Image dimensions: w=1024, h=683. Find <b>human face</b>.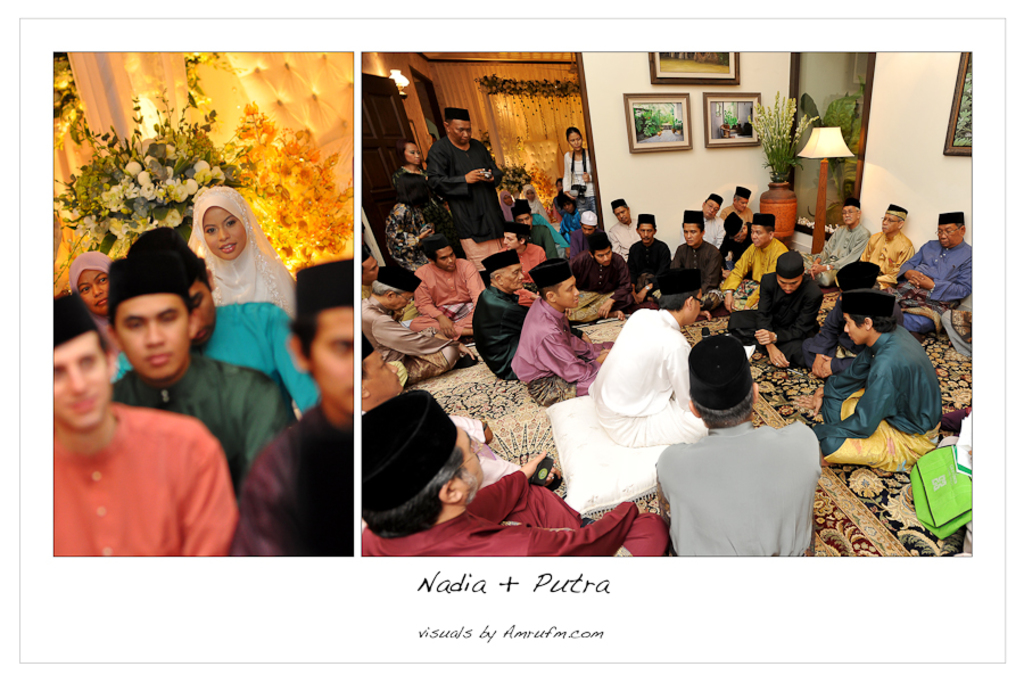
l=936, t=223, r=953, b=246.
